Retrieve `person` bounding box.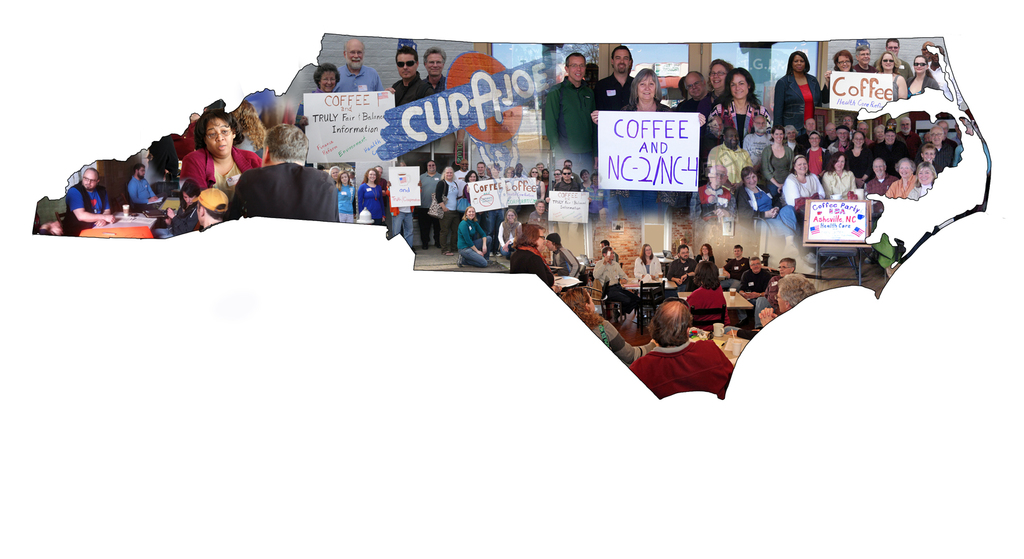
Bounding box: (x1=329, y1=165, x2=342, y2=187).
